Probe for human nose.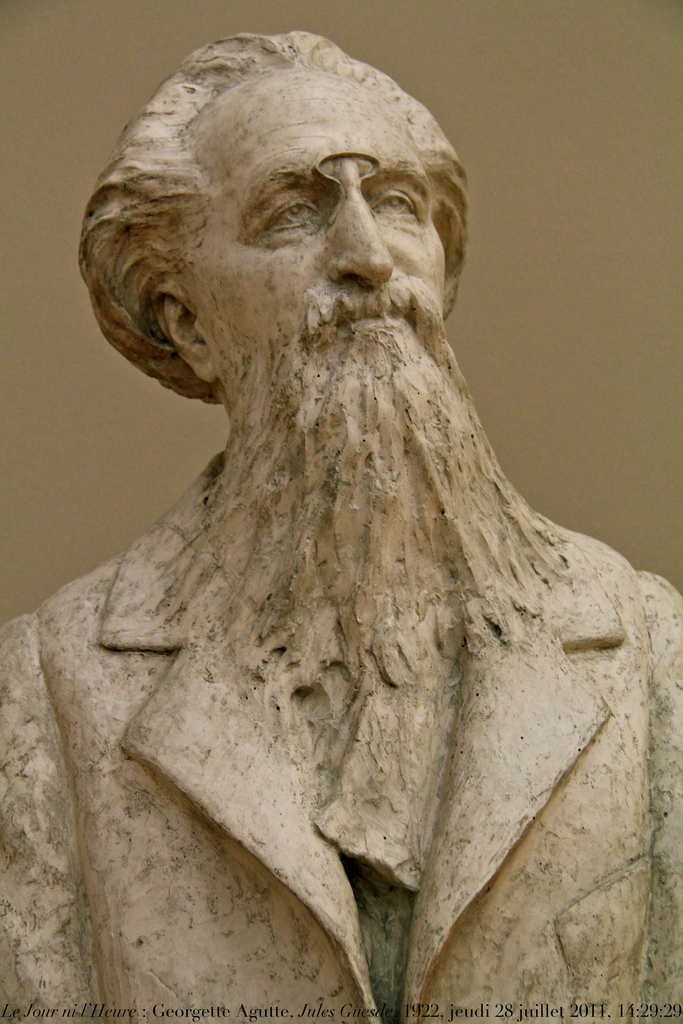
Probe result: <box>317,186,400,280</box>.
